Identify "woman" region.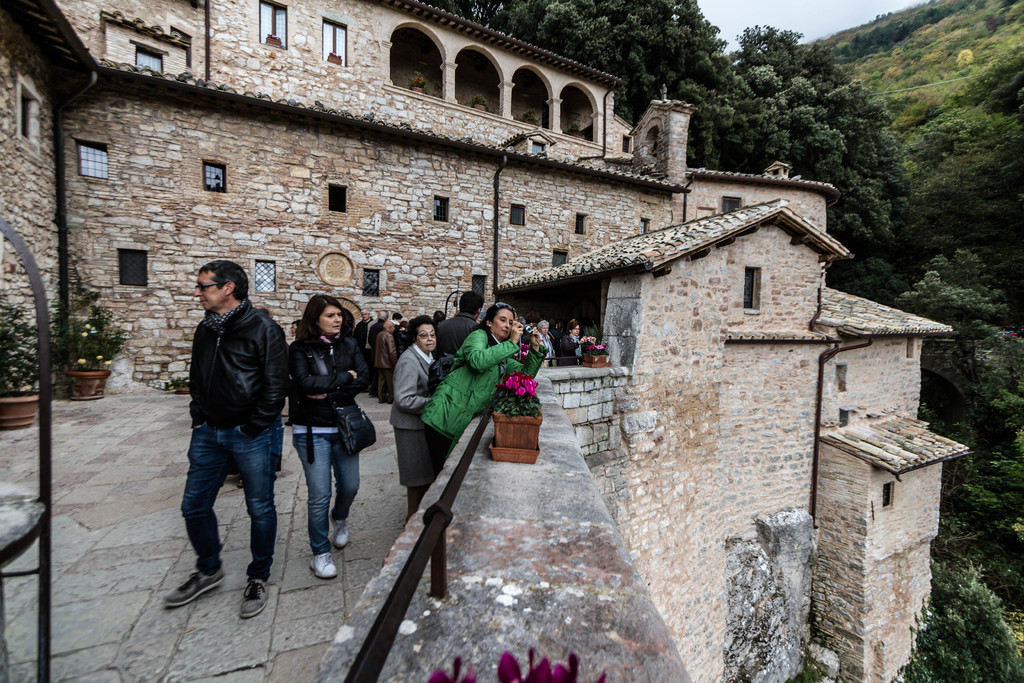
Region: bbox(423, 300, 547, 488).
